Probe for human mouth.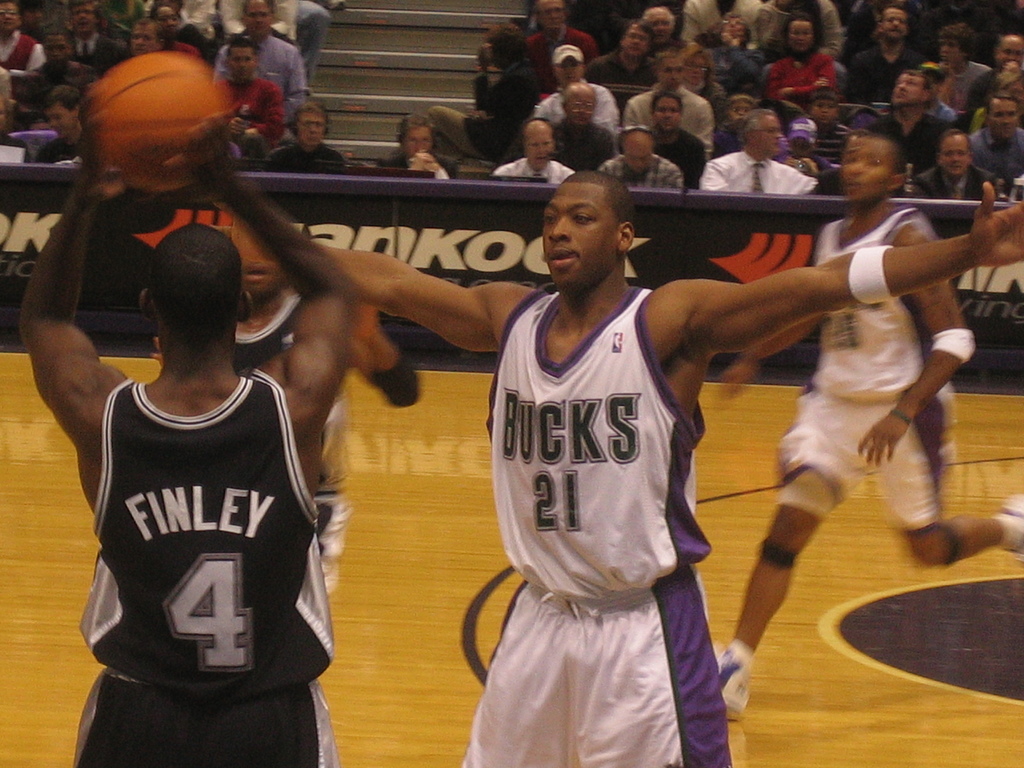
Probe result: bbox(243, 262, 276, 283).
